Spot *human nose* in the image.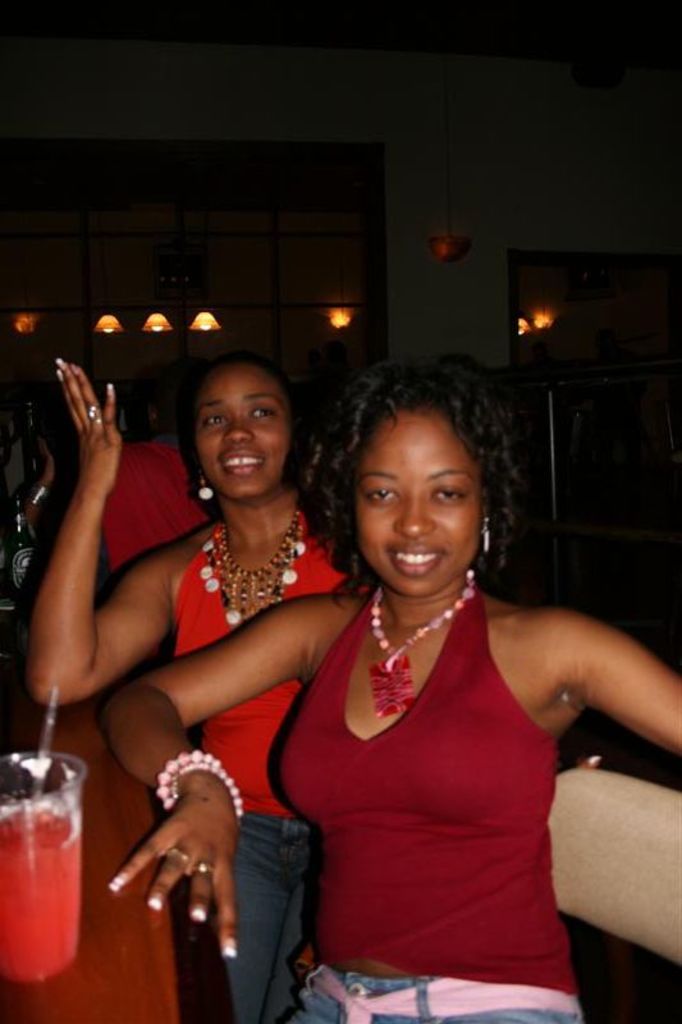
*human nose* found at [225, 428, 250, 448].
